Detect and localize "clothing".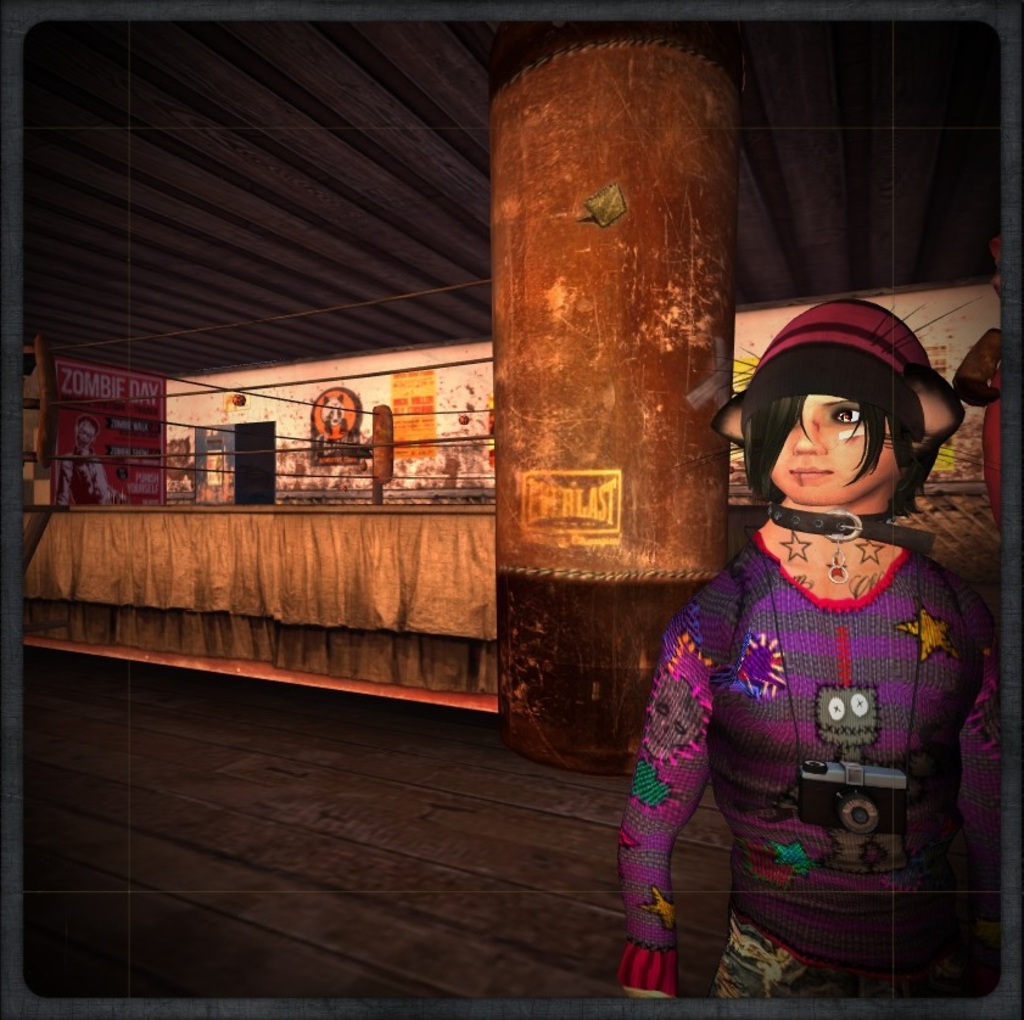
Localized at [625,458,856,991].
